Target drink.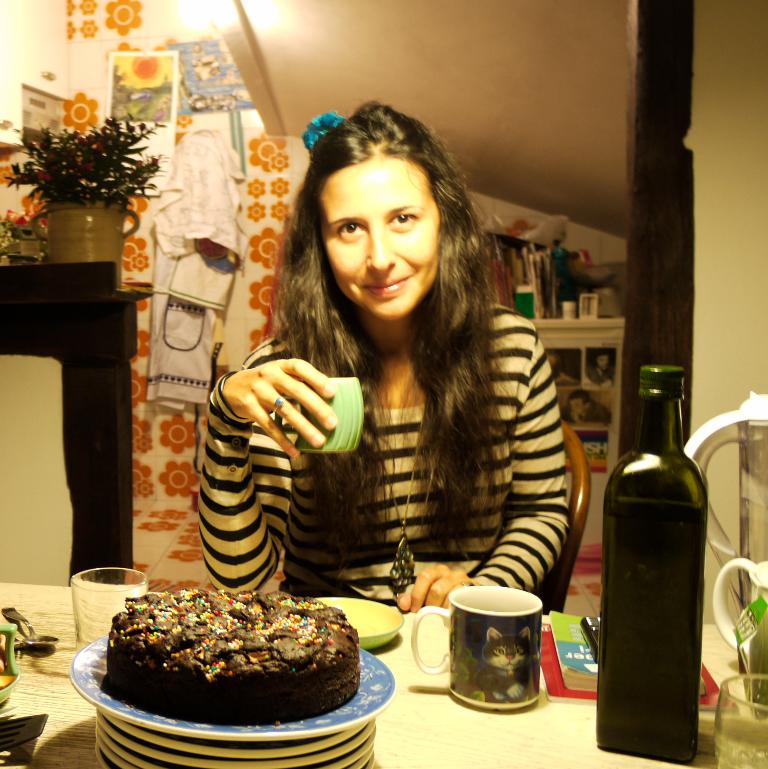
Target region: pyautogui.locateOnScreen(597, 497, 707, 762).
